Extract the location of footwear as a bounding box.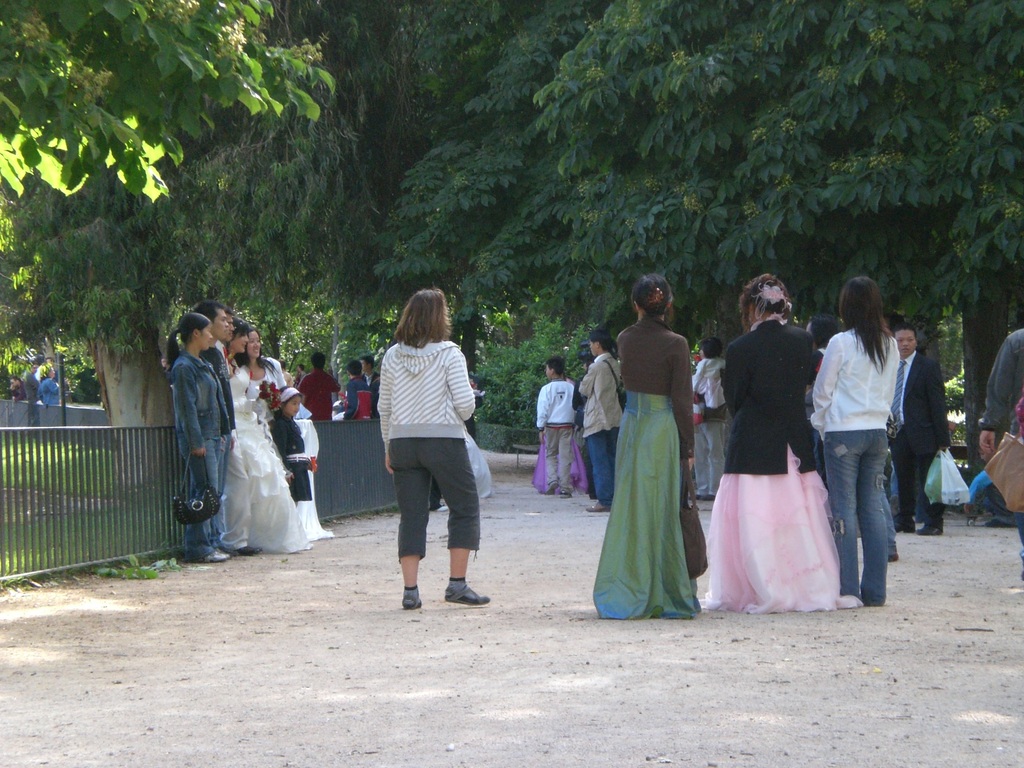
locate(235, 544, 264, 557).
